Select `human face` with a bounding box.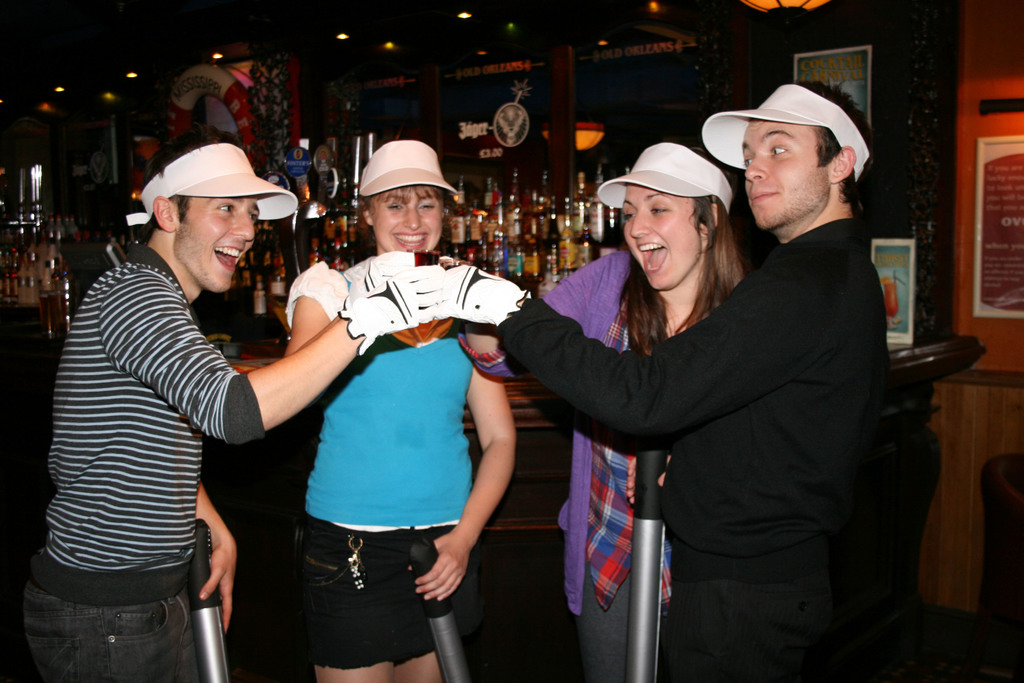
(x1=181, y1=197, x2=264, y2=292).
